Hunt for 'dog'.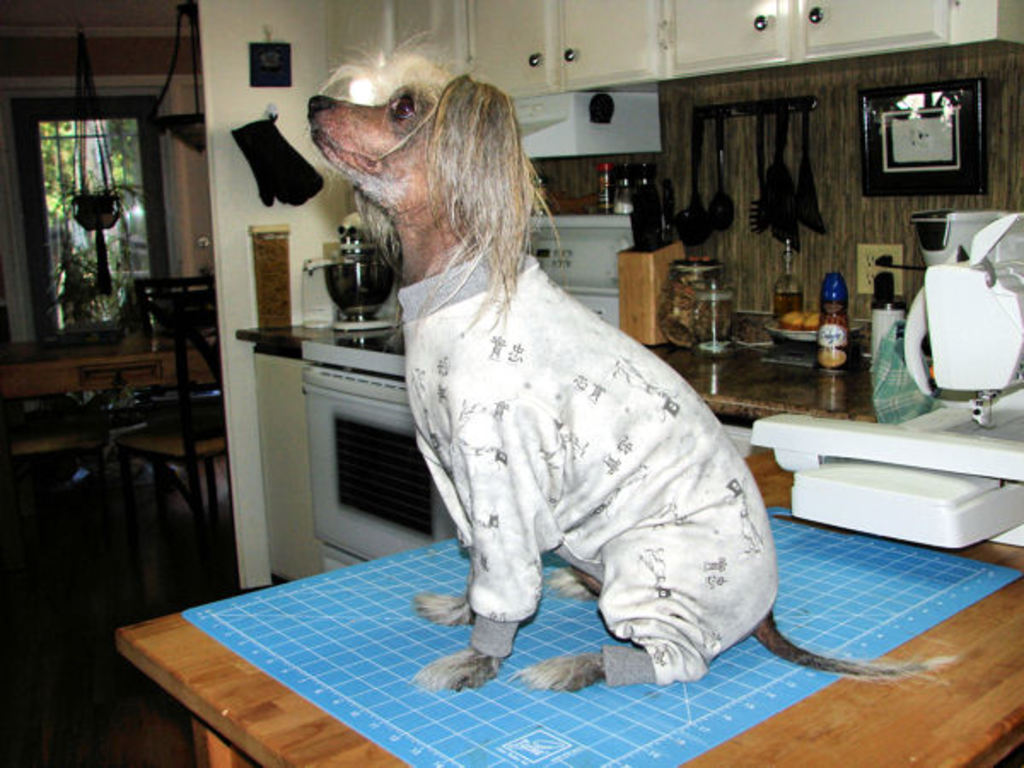
Hunted down at bbox=(307, 31, 956, 696).
